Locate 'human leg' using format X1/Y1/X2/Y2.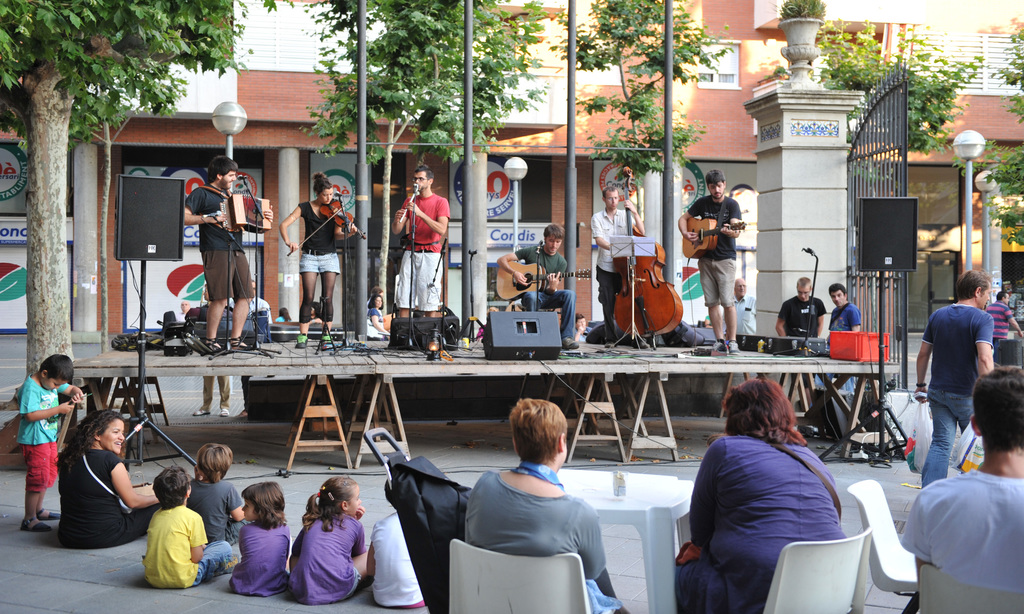
927/373/950/478.
